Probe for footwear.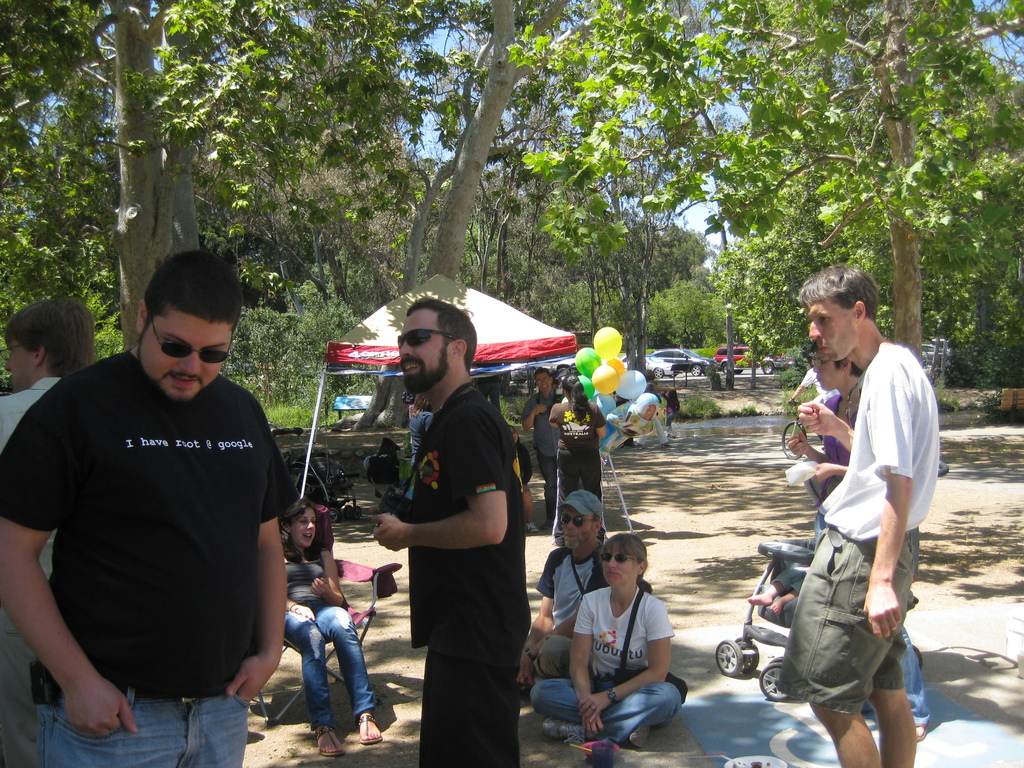
Probe result: bbox=(310, 728, 345, 754).
